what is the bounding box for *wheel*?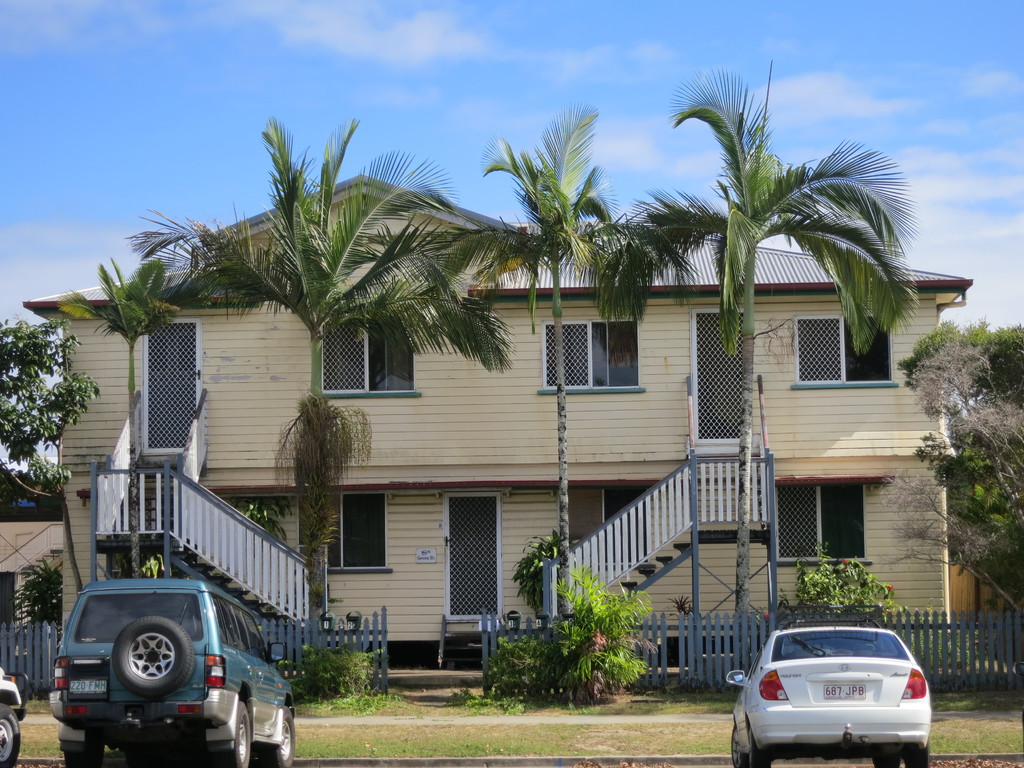
[left=264, top=706, right=297, bottom=767].
